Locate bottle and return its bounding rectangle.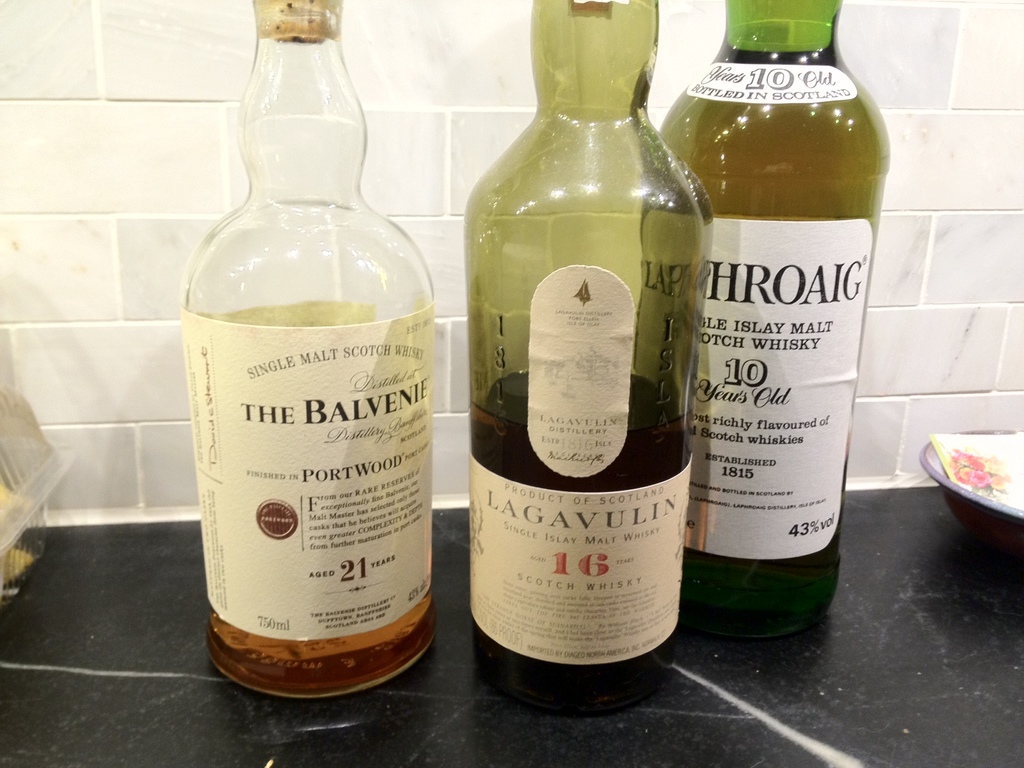
629, 0, 890, 644.
